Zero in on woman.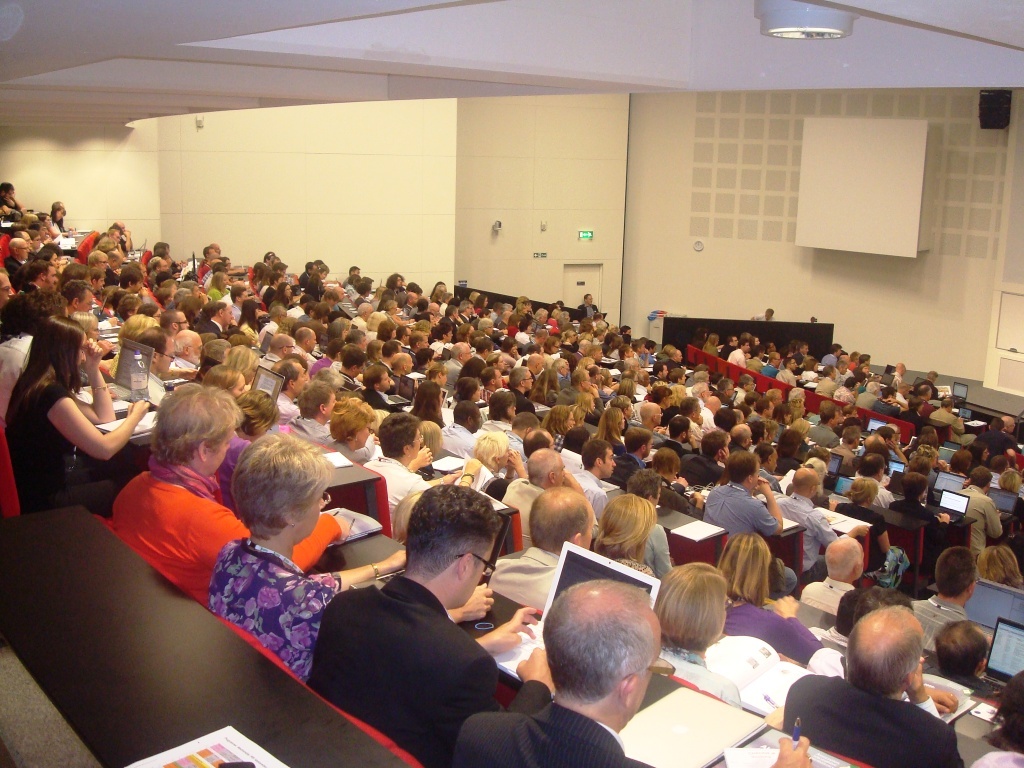
Zeroed in: [left=22, top=304, right=159, bottom=575].
